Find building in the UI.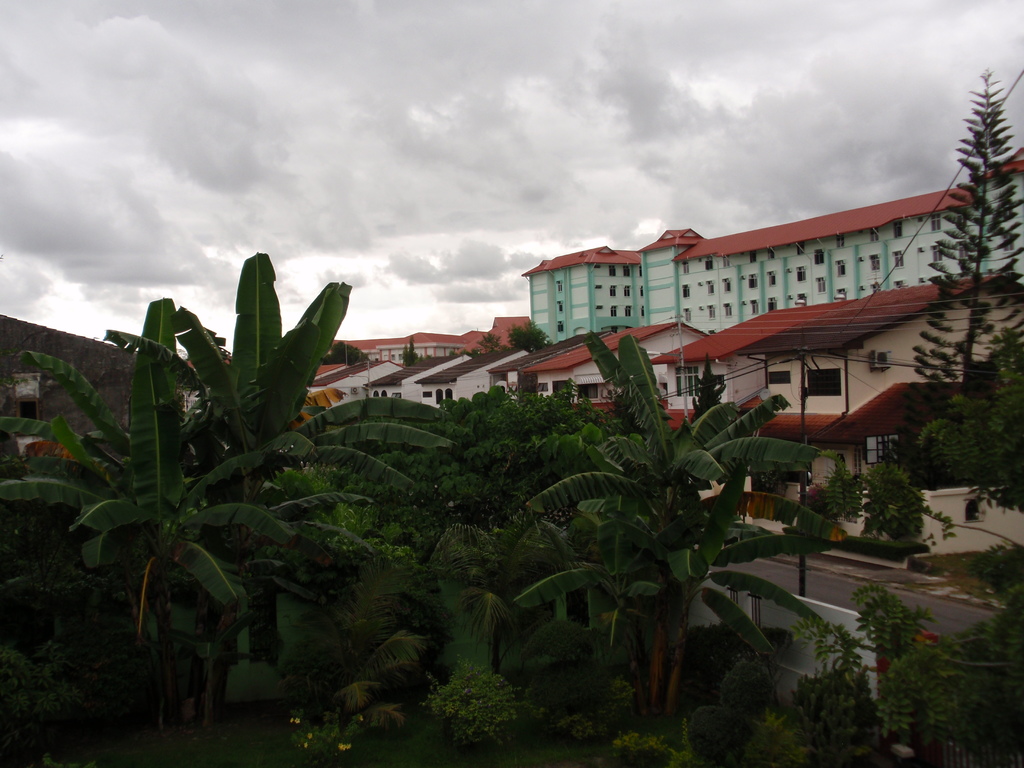
UI element at 489, 332, 612, 397.
